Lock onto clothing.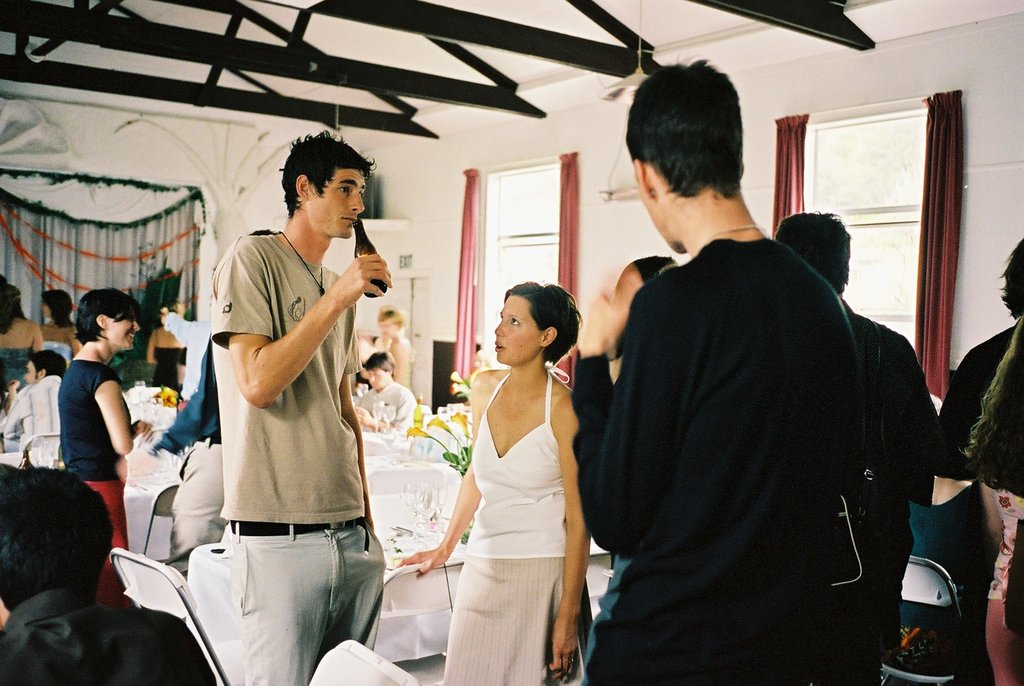
Locked: locate(833, 301, 933, 683).
